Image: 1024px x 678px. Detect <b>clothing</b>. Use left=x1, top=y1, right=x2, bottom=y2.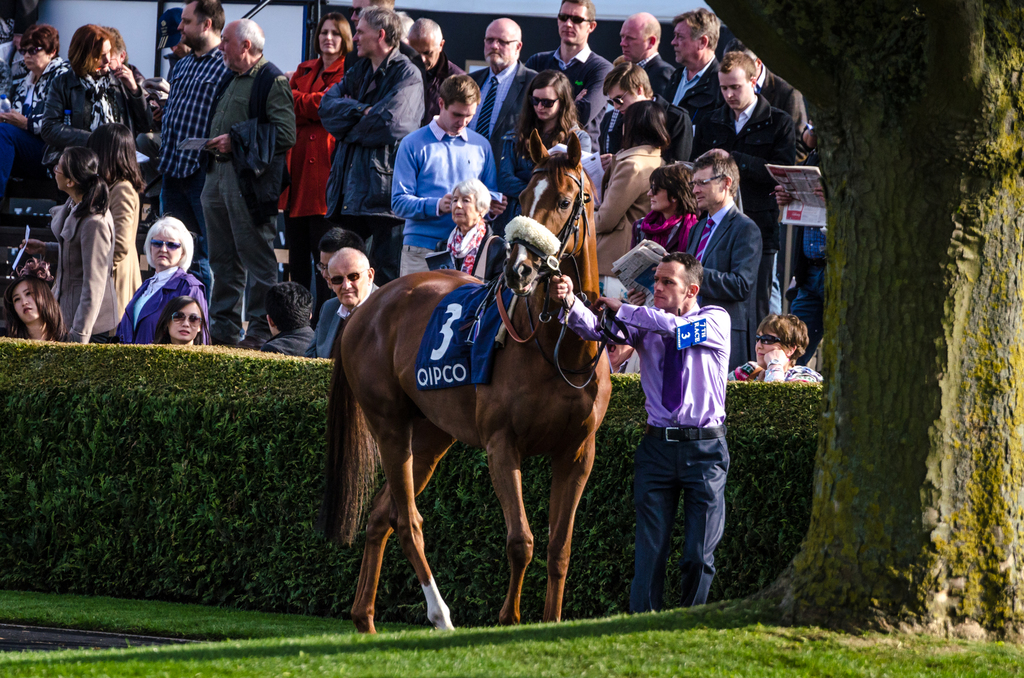
left=47, top=60, right=156, bottom=202.
